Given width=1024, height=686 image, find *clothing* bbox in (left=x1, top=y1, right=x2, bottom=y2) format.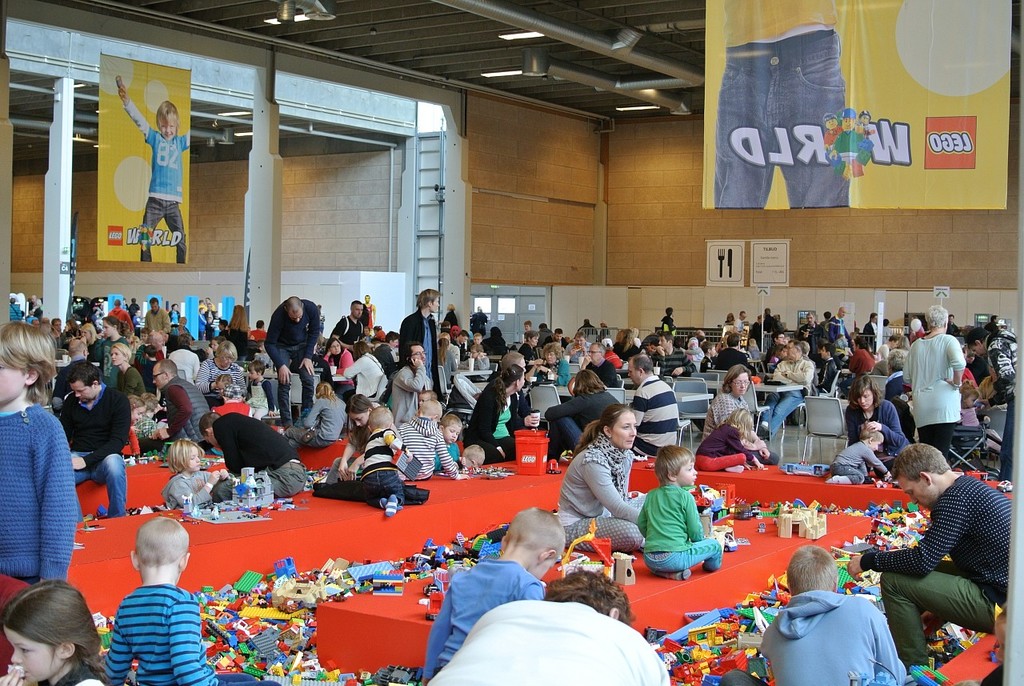
(left=438, top=600, right=671, bottom=685).
